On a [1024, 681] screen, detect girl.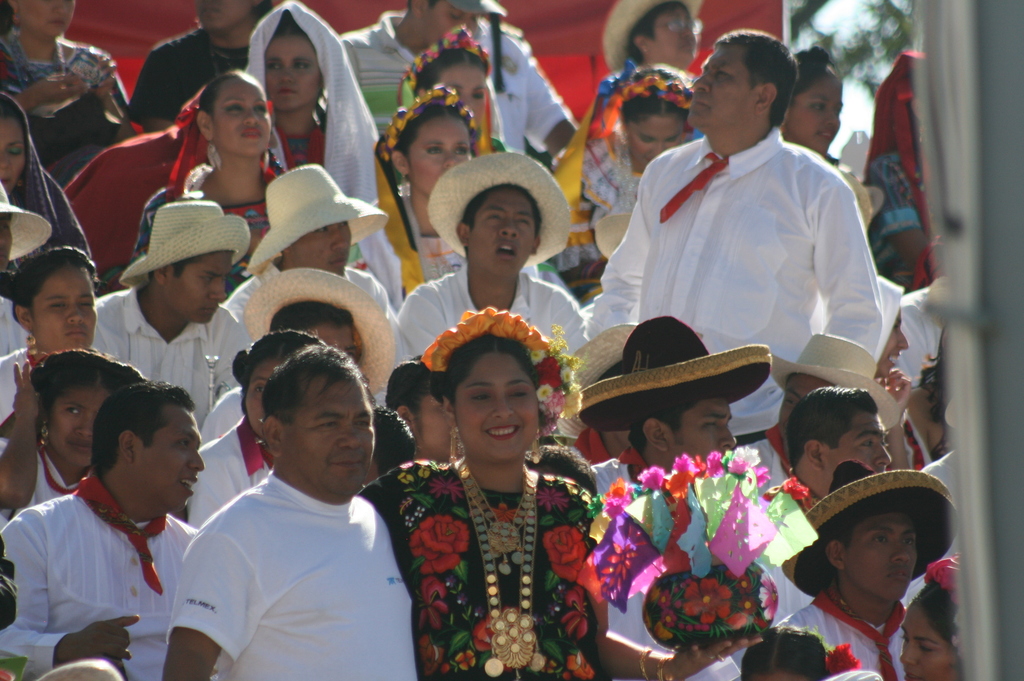
bbox(886, 549, 965, 680).
